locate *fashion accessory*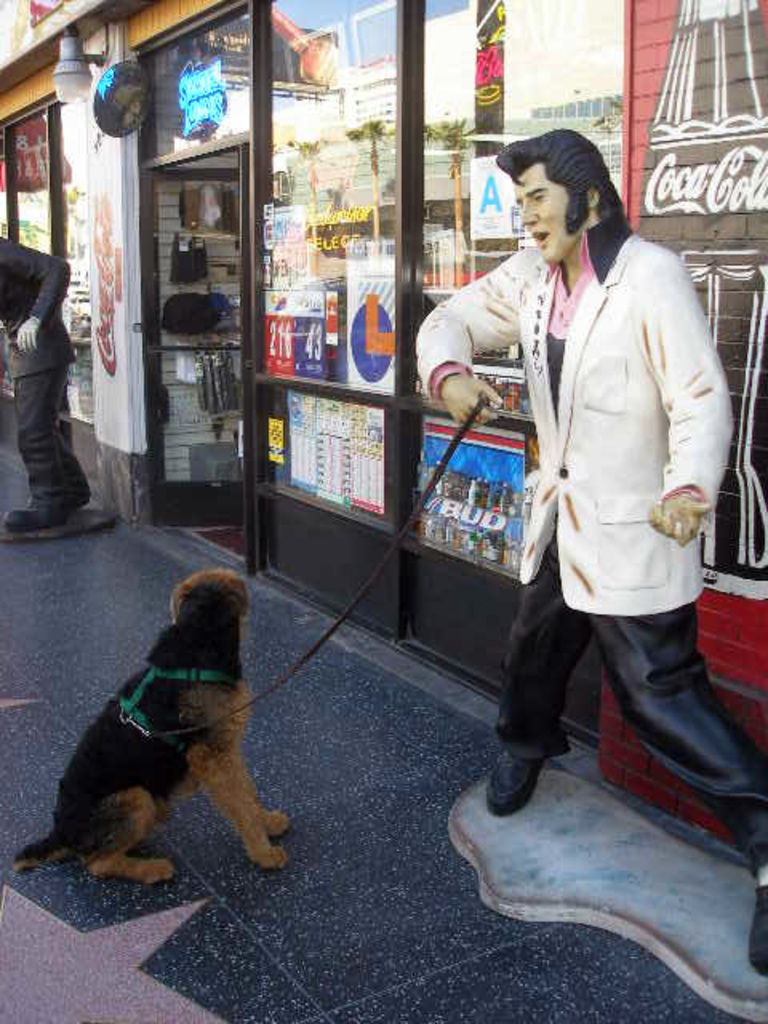
[485,749,549,816]
